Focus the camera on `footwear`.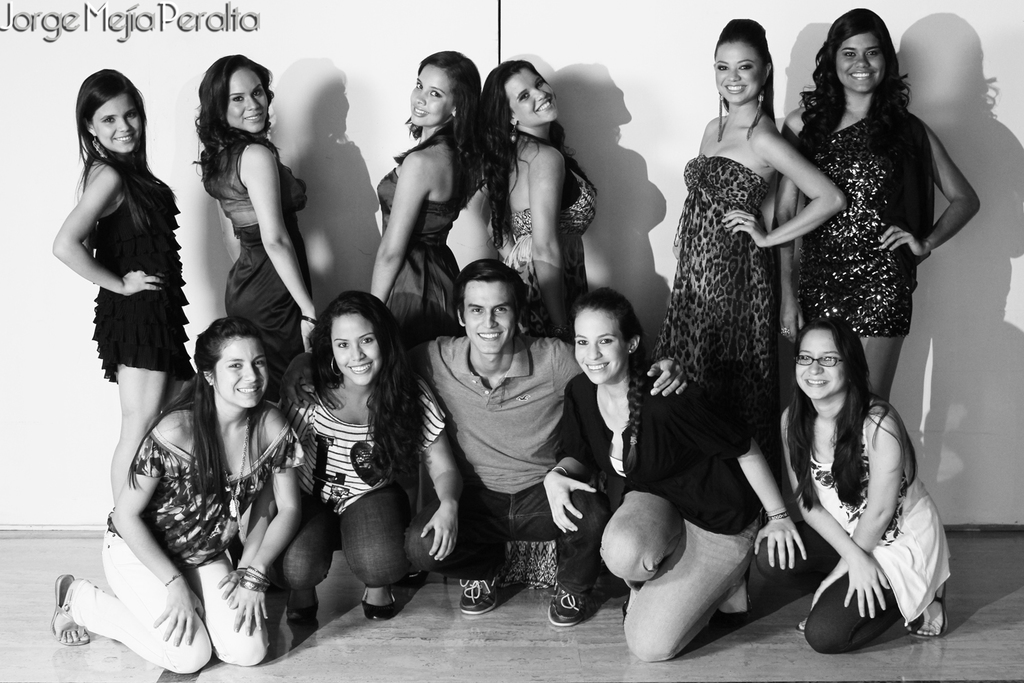
Focus region: rect(545, 584, 591, 623).
